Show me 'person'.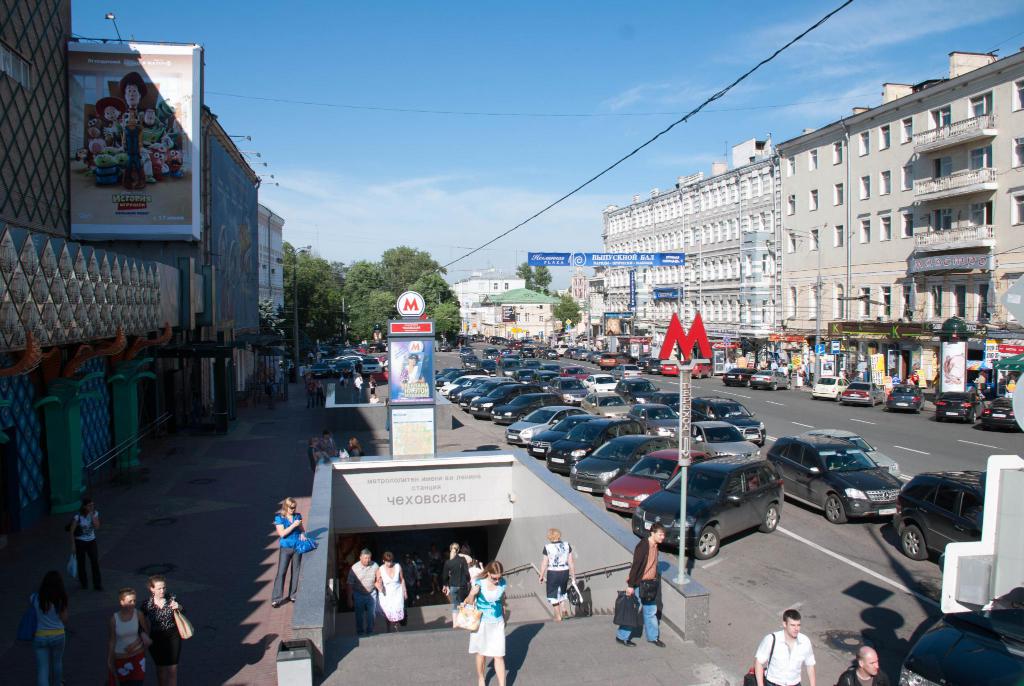
'person' is here: 71:496:104:594.
